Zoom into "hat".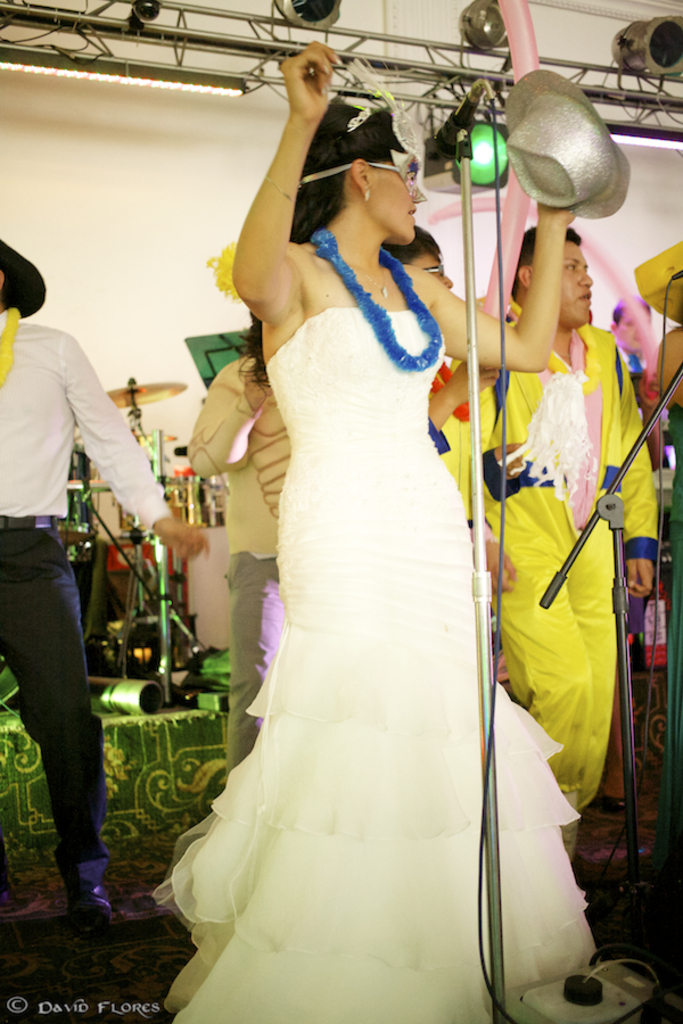
Zoom target: <region>0, 239, 51, 313</region>.
